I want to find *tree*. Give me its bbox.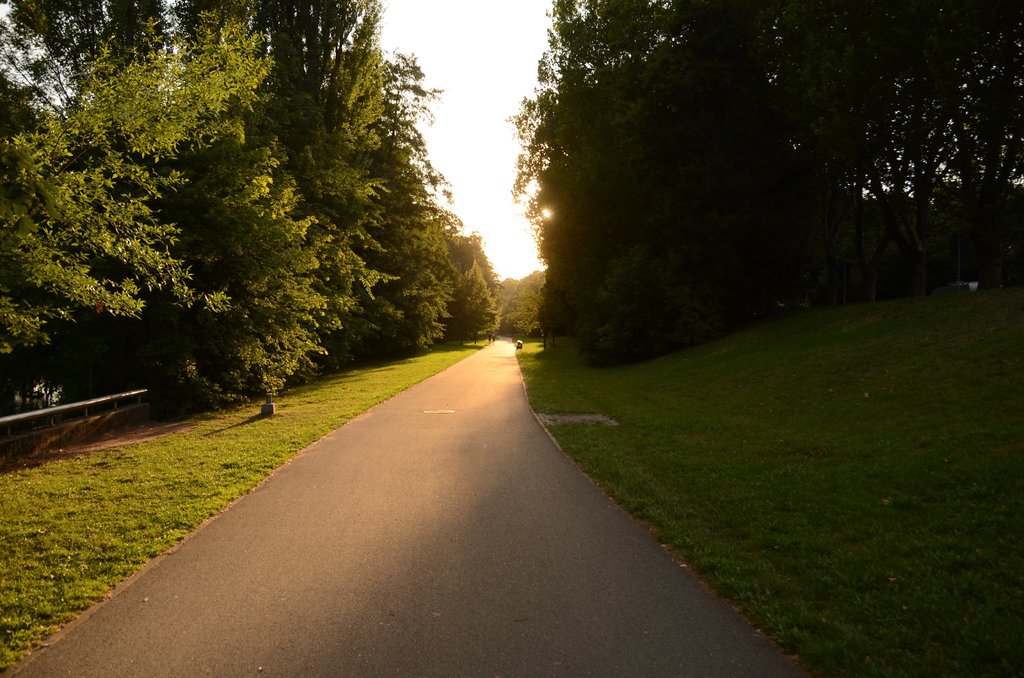
<region>268, 0, 499, 400</region>.
